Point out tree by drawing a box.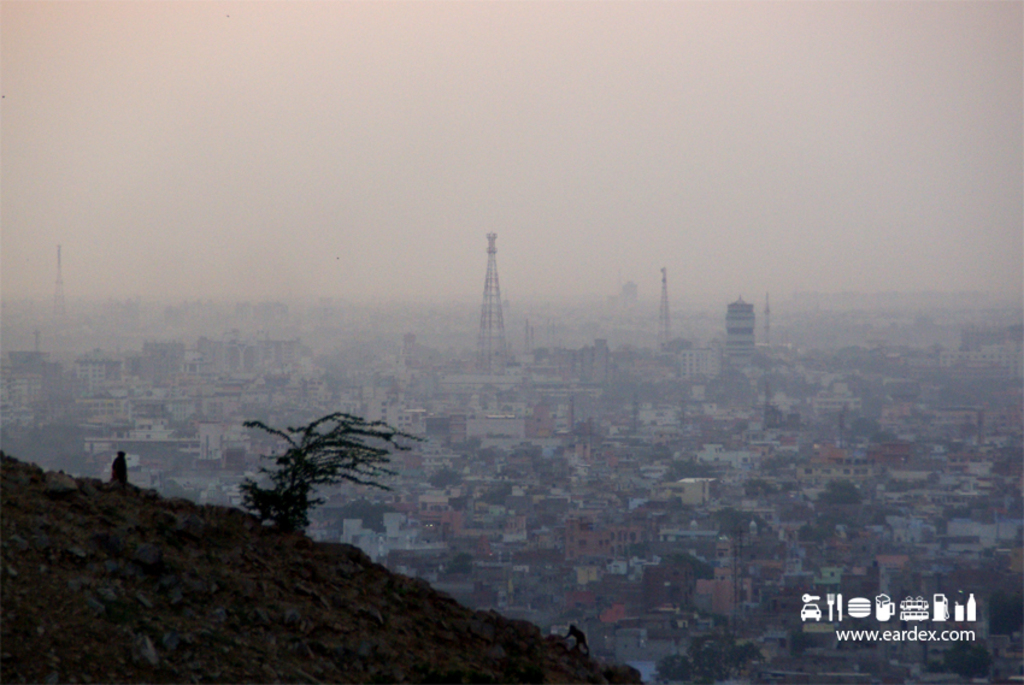
[481,488,508,508].
